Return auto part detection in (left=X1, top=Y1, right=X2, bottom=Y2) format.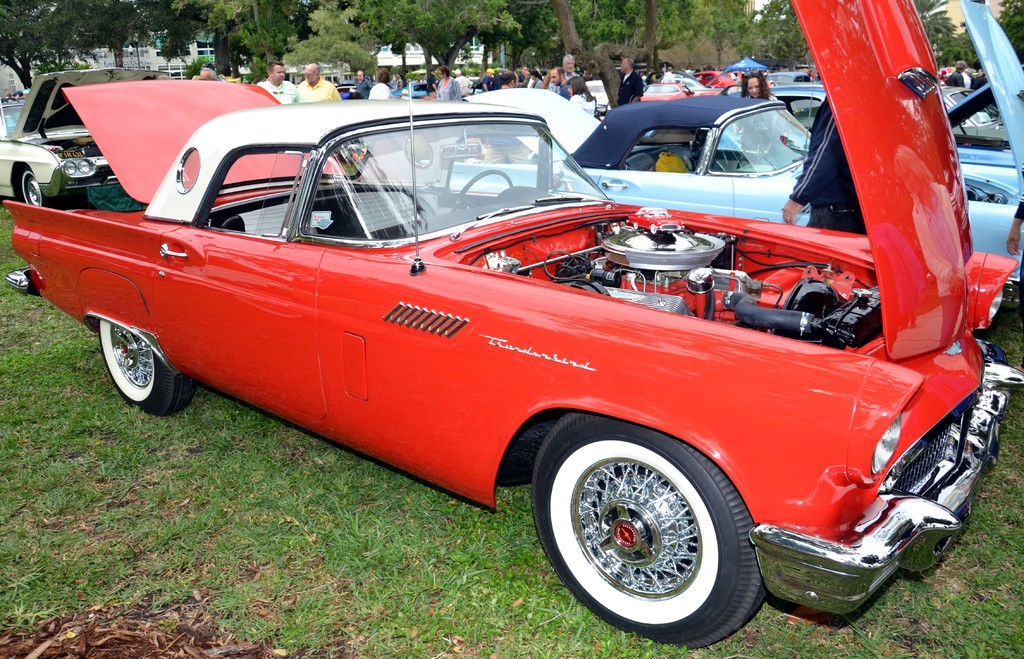
(left=598, top=224, right=725, bottom=300).
